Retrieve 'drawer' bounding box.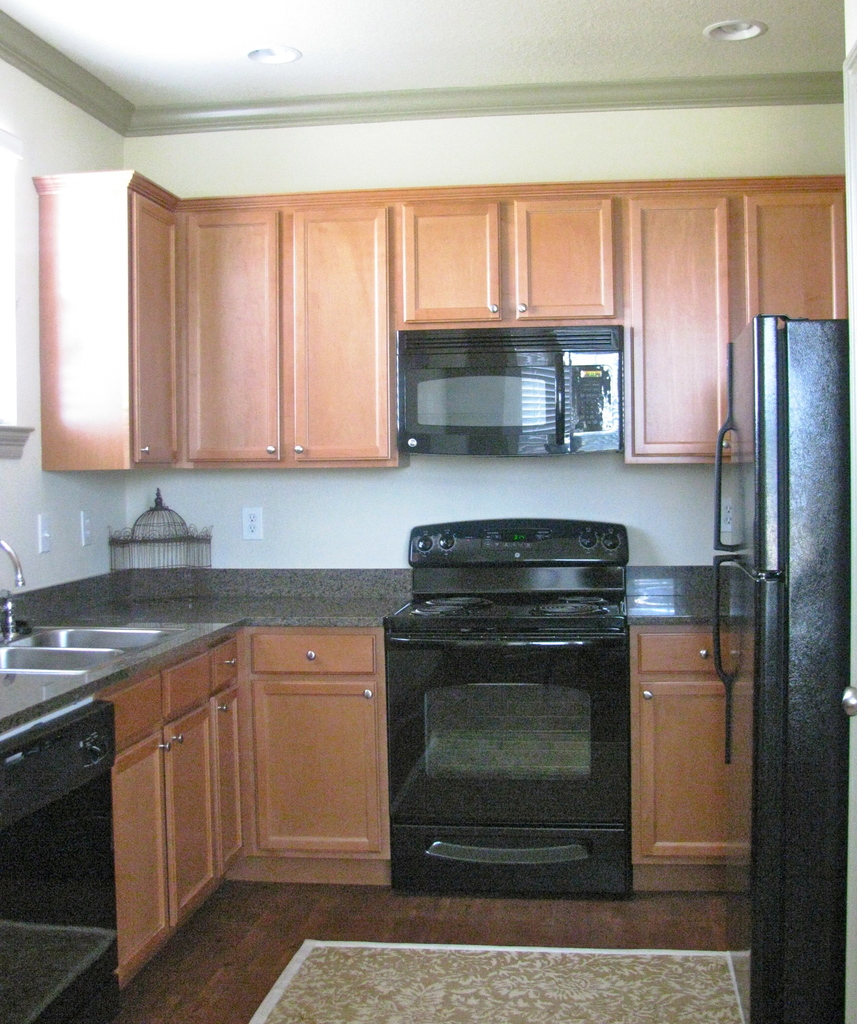
Bounding box: region(635, 626, 737, 676).
